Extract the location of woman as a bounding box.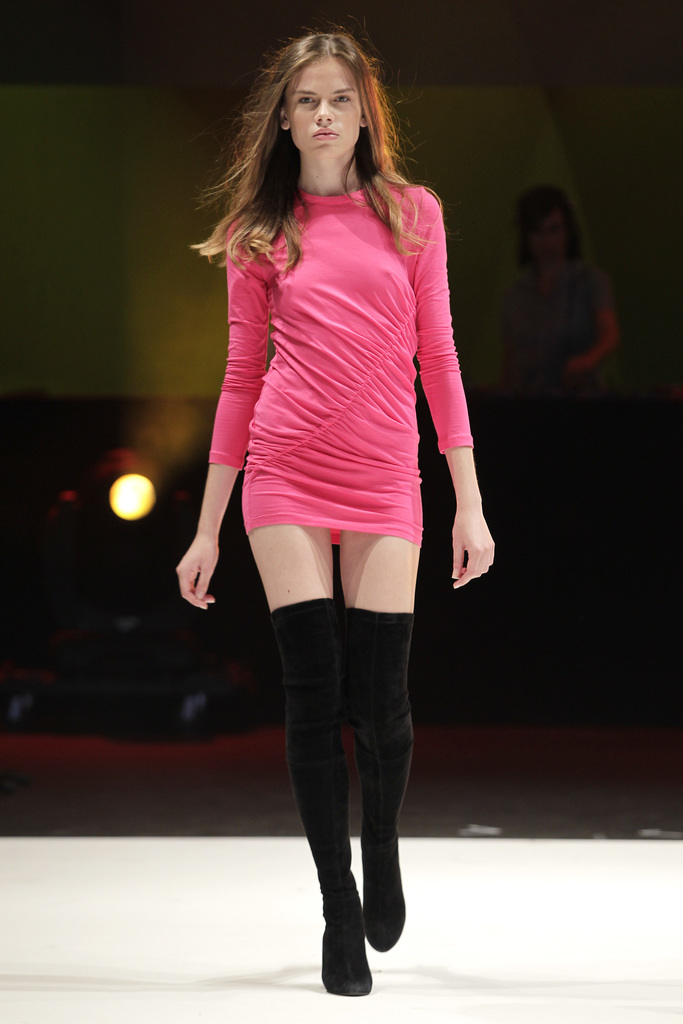
x1=158 y1=26 x2=497 y2=704.
